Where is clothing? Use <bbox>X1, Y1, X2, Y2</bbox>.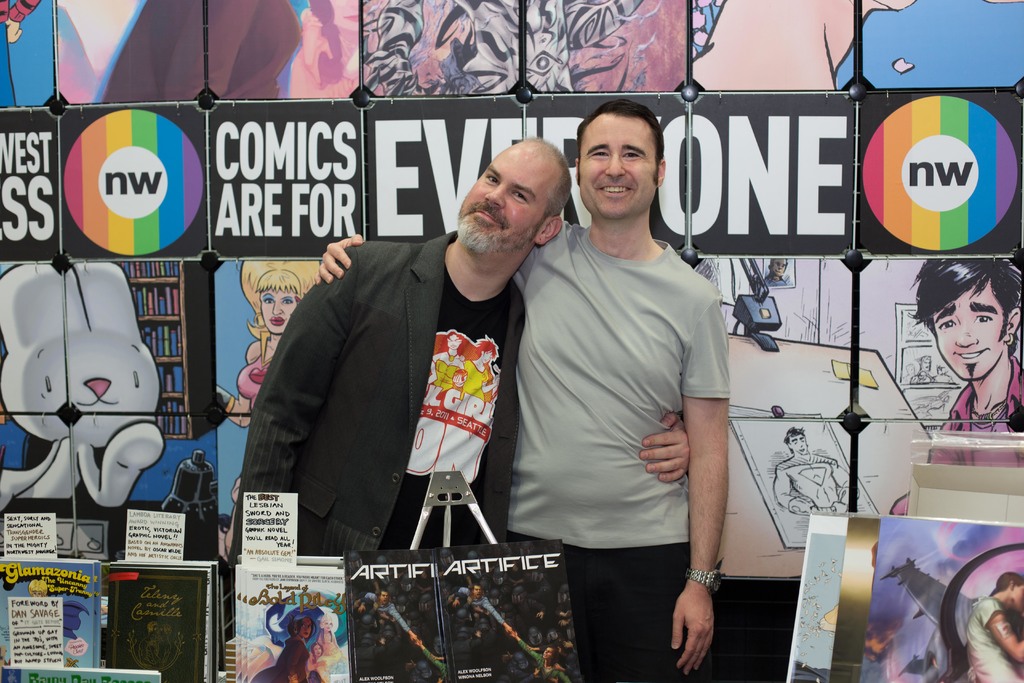
<bbox>870, 352, 1023, 572</bbox>.
